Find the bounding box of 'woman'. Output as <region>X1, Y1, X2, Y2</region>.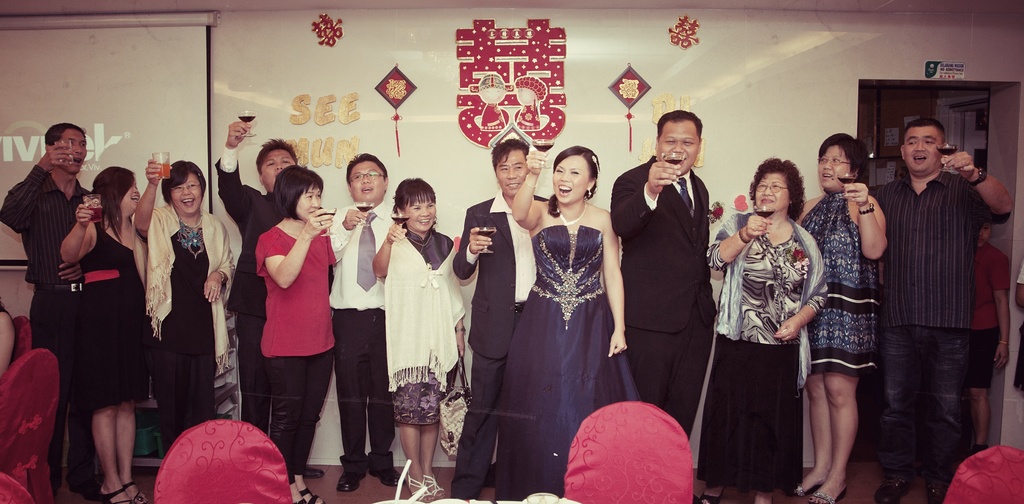
<region>138, 153, 234, 448</region>.
